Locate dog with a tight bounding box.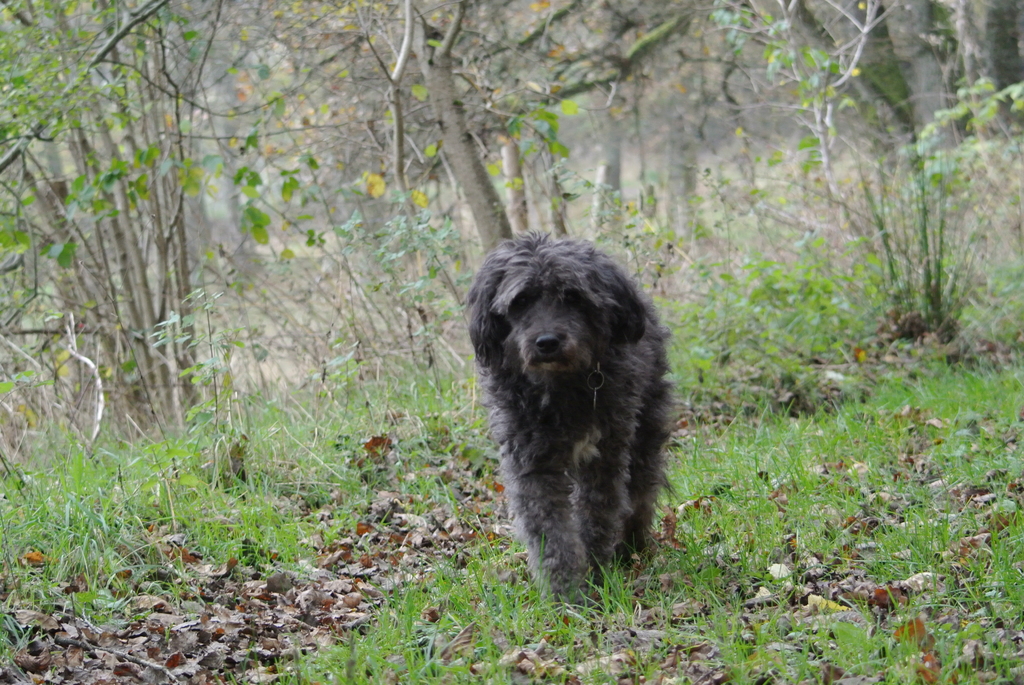
BBox(463, 226, 674, 610).
